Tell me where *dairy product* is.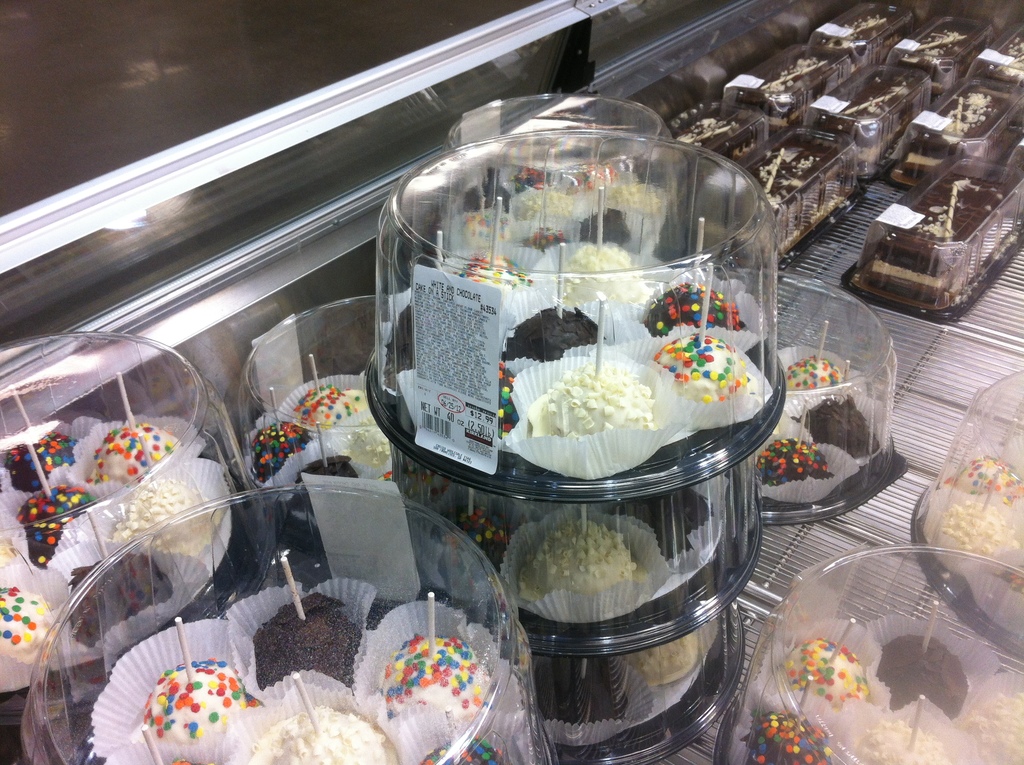
*dairy product* is at <box>135,476,207,561</box>.
